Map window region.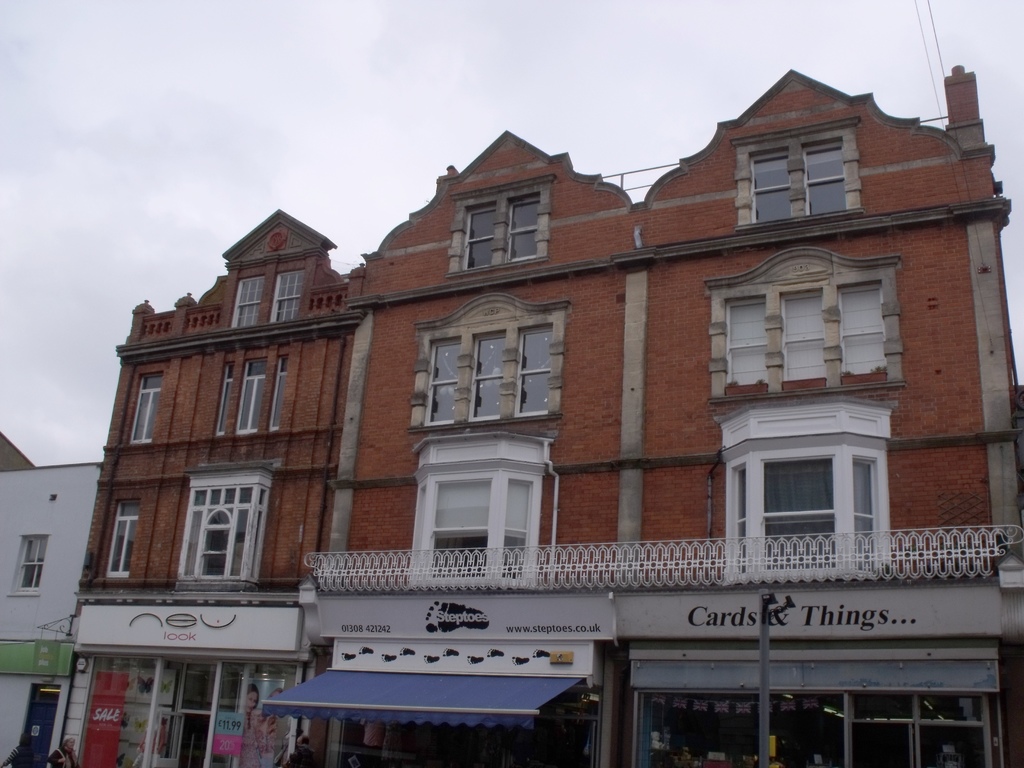
Mapped to [x1=11, y1=534, x2=46, y2=596].
